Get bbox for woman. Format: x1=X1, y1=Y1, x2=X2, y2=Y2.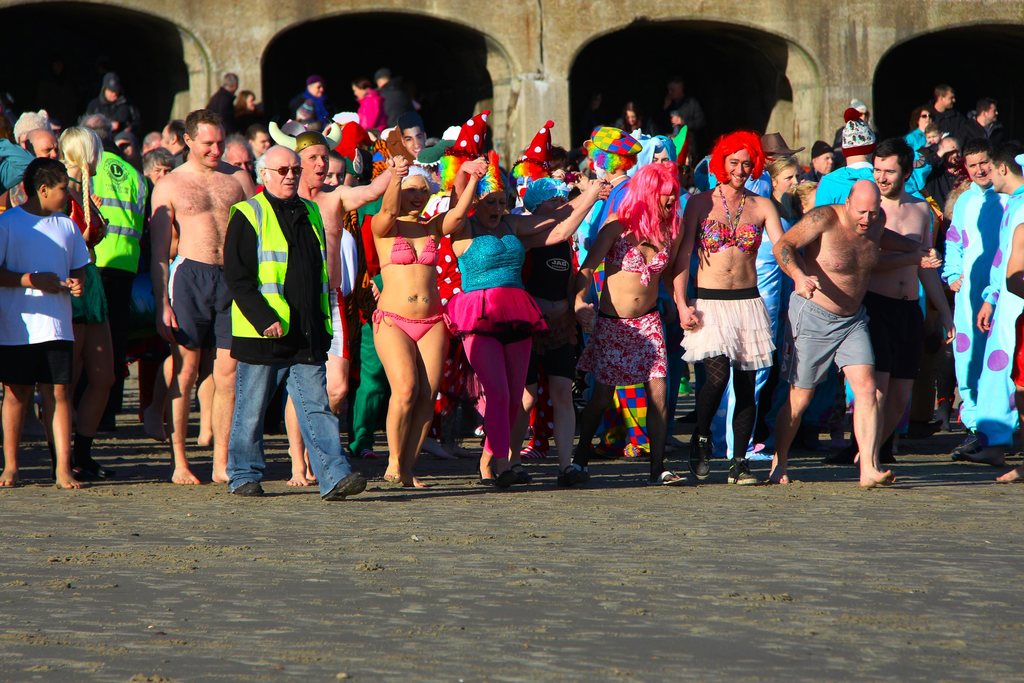
x1=449, y1=174, x2=545, y2=474.
